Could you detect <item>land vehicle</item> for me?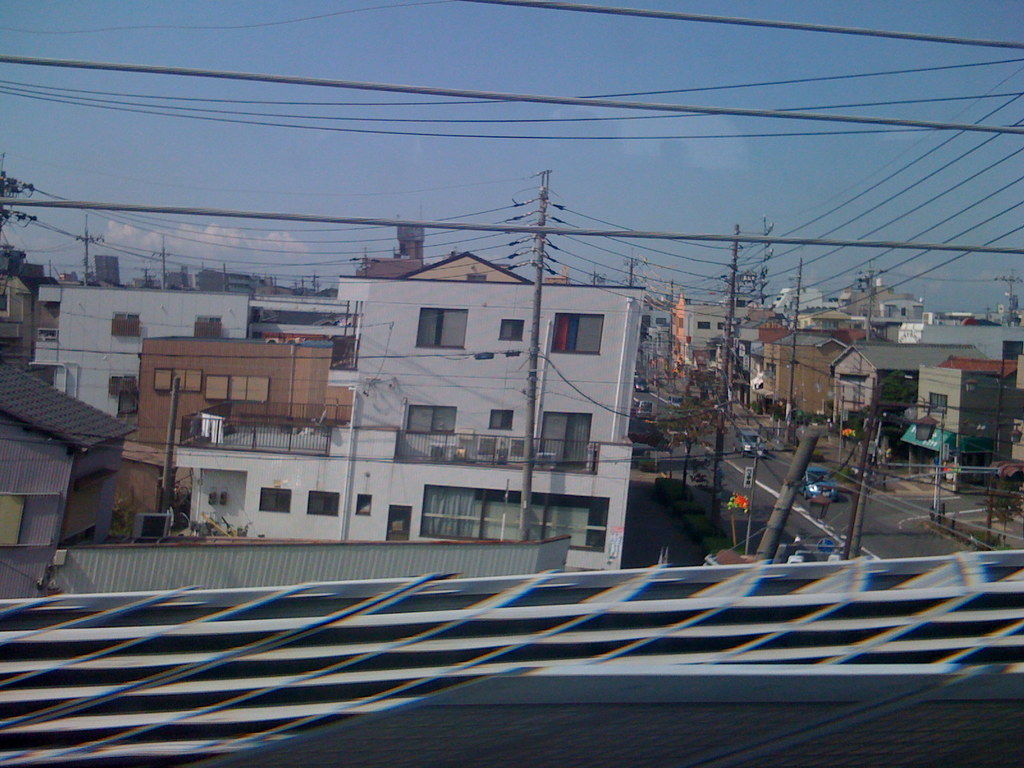
Detection result: 783 464 855 507.
